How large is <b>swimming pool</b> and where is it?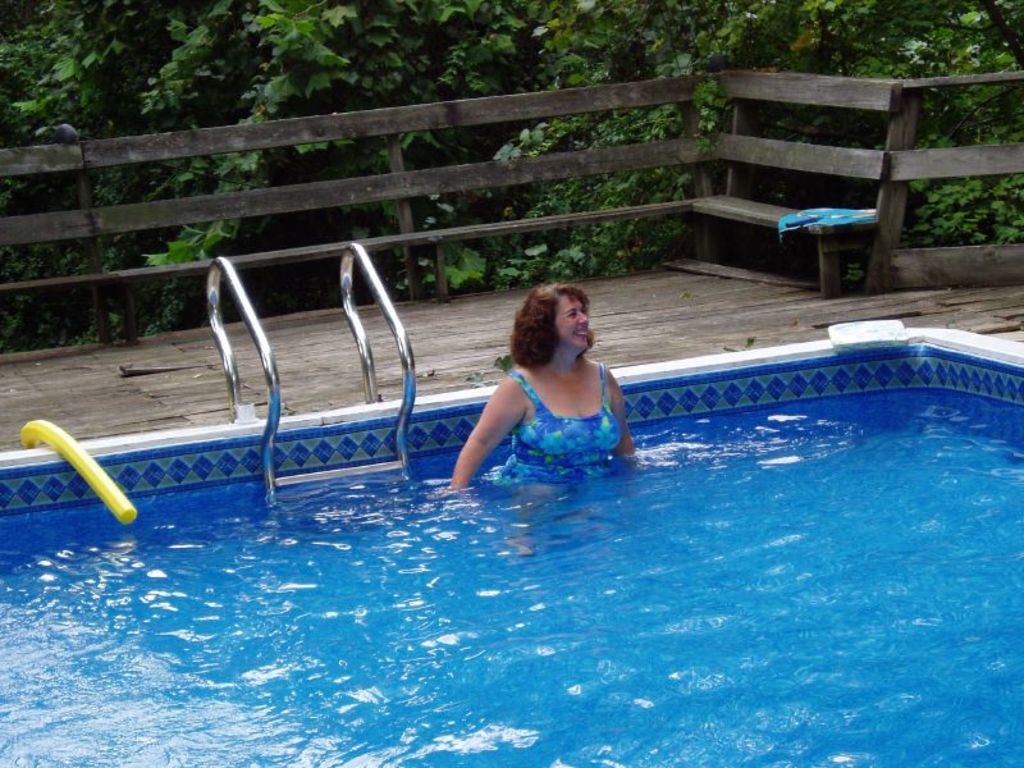
Bounding box: rect(44, 284, 1023, 742).
